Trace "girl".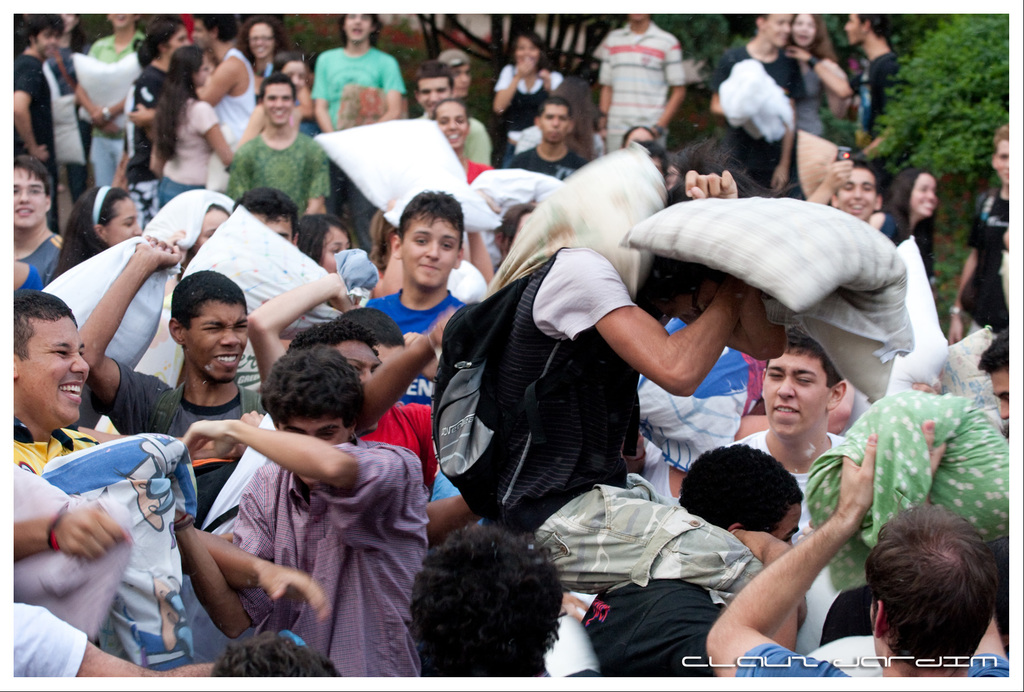
Traced to 242 52 317 140.
